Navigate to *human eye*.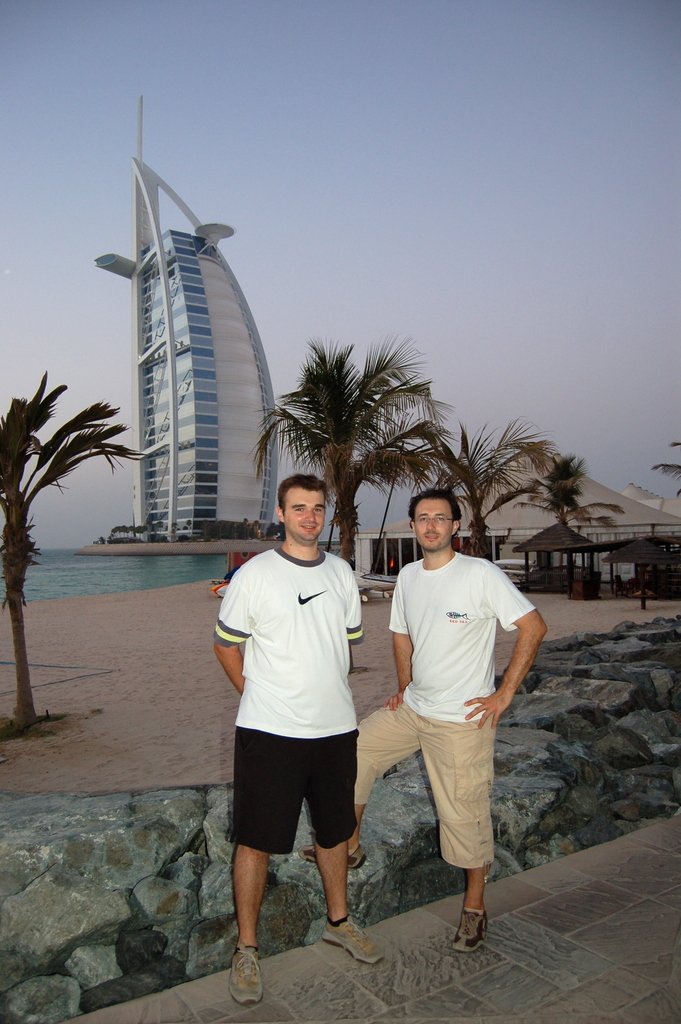
Navigation target: [x1=314, y1=508, x2=321, y2=513].
